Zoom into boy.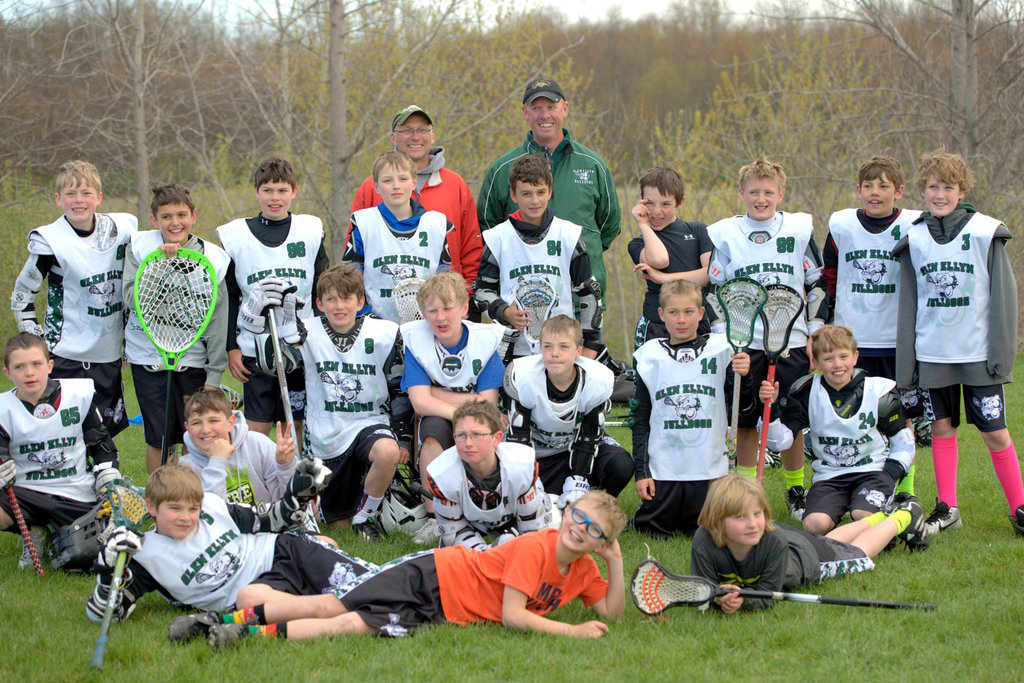
Zoom target: bbox(399, 266, 499, 527).
